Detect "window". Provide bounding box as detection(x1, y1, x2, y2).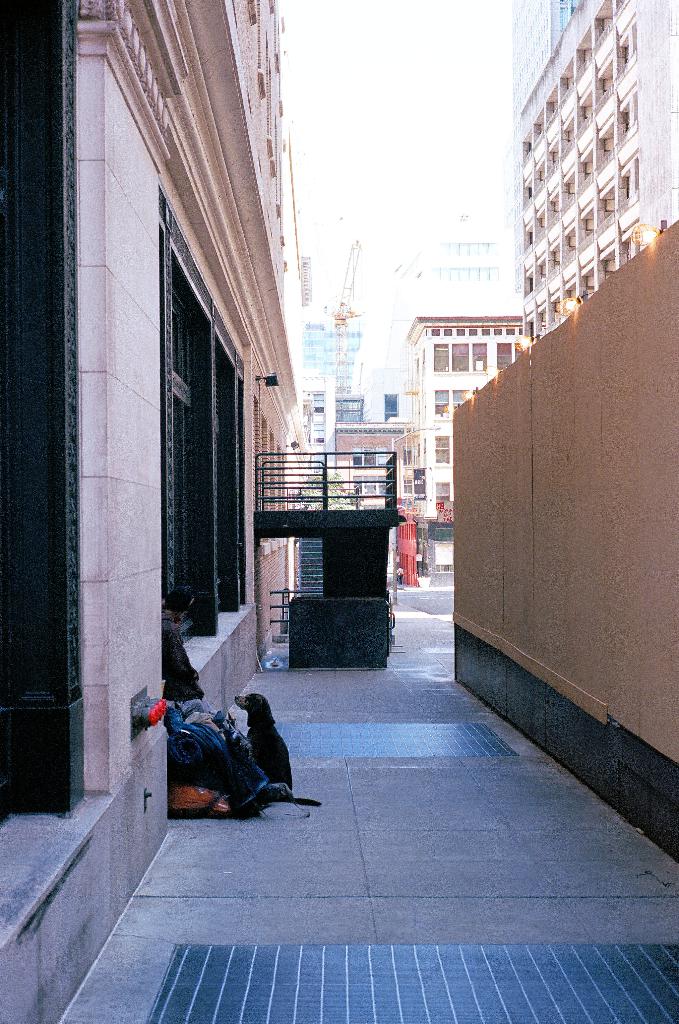
detection(401, 477, 413, 496).
